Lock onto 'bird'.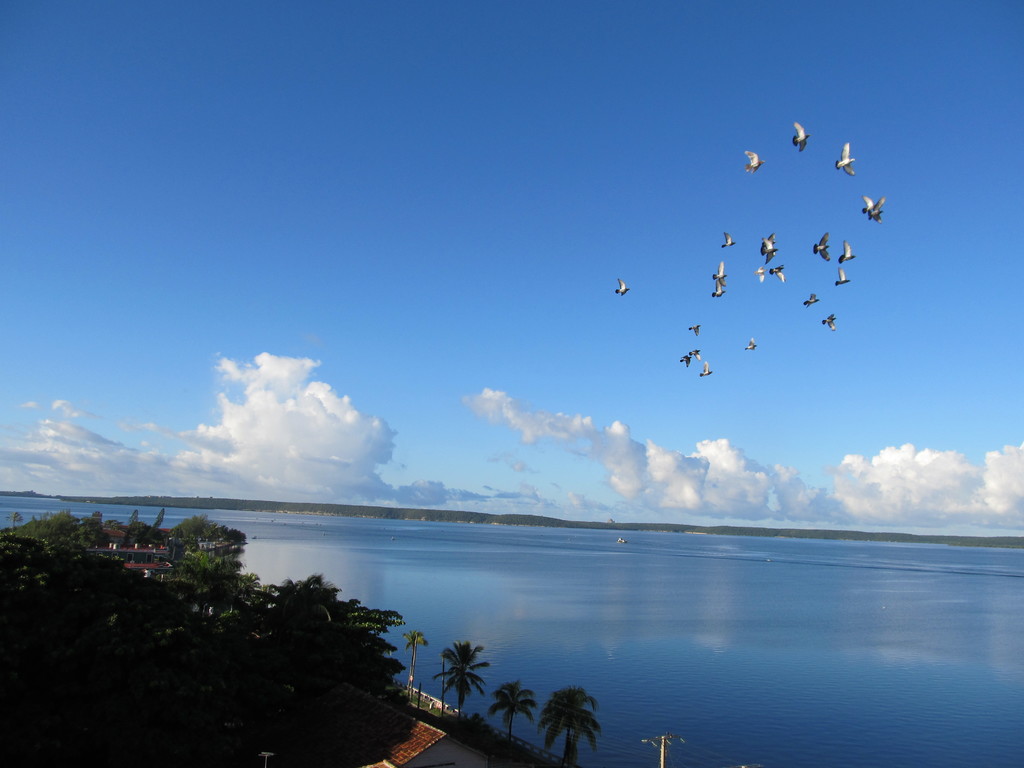
Locked: {"x1": 719, "y1": 237, "x2": 740, "y2": 251}.
